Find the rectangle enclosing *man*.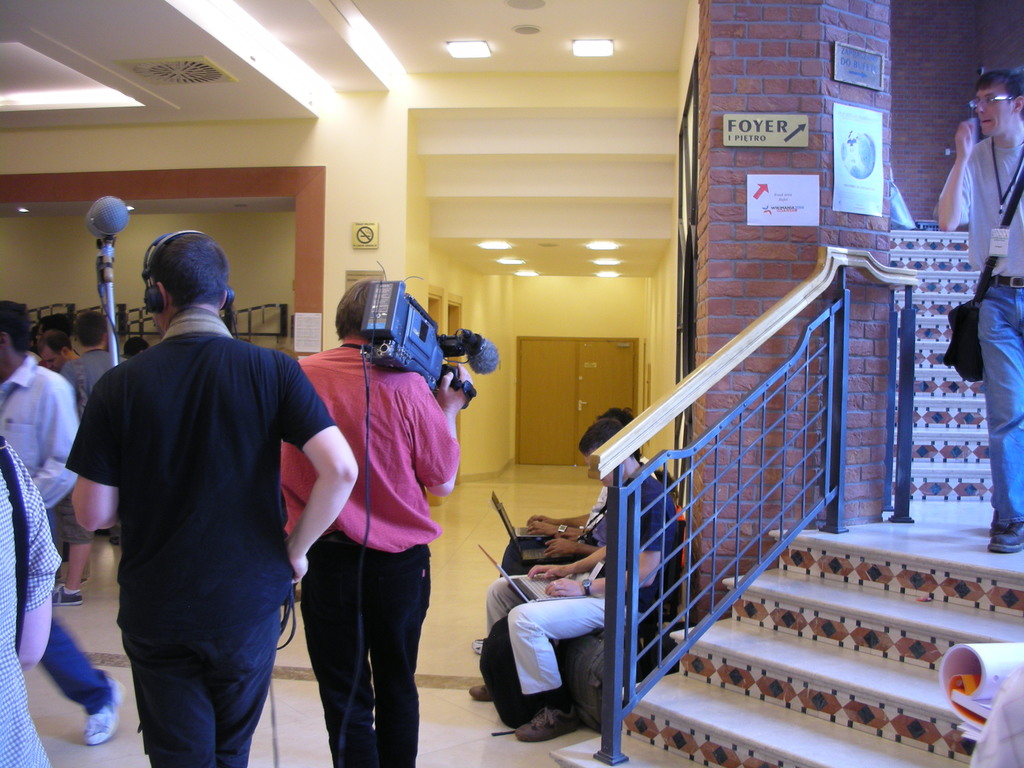
x1=0, y1=294, x2=131, y2=748.
